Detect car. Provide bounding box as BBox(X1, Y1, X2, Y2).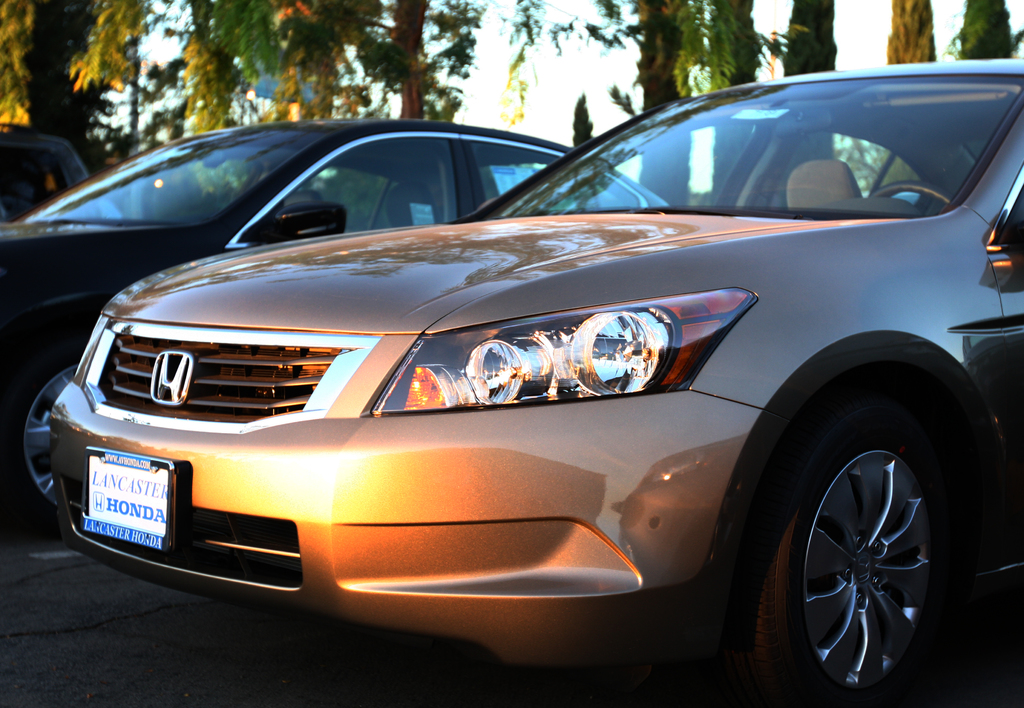
BBox(0, 121, 670, 532).
